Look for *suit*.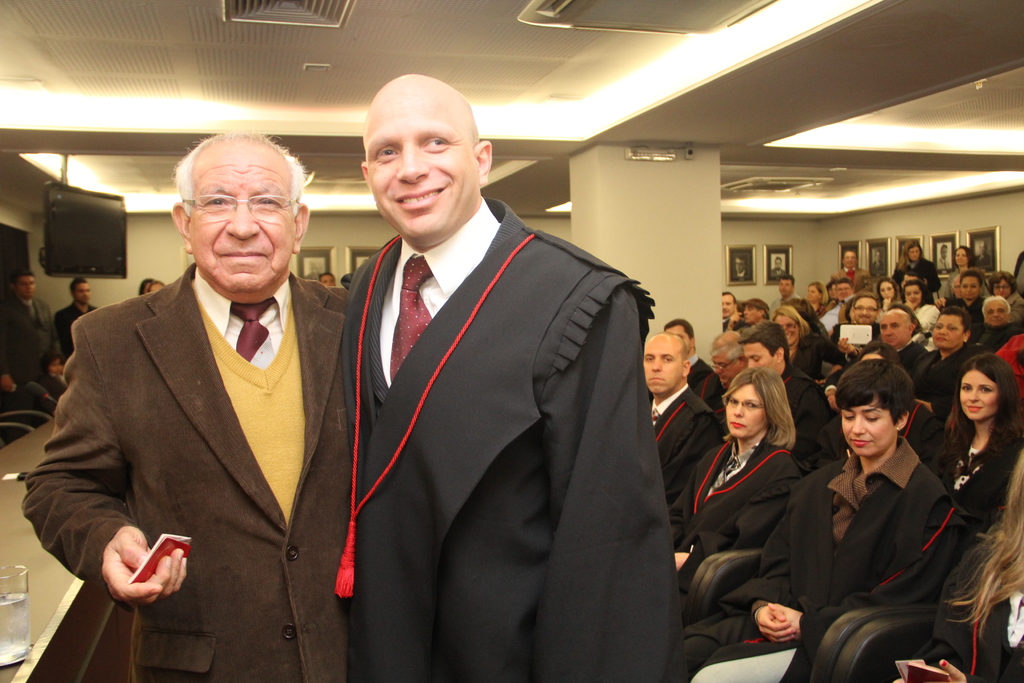
Found: 0, 299, 63, 388.
